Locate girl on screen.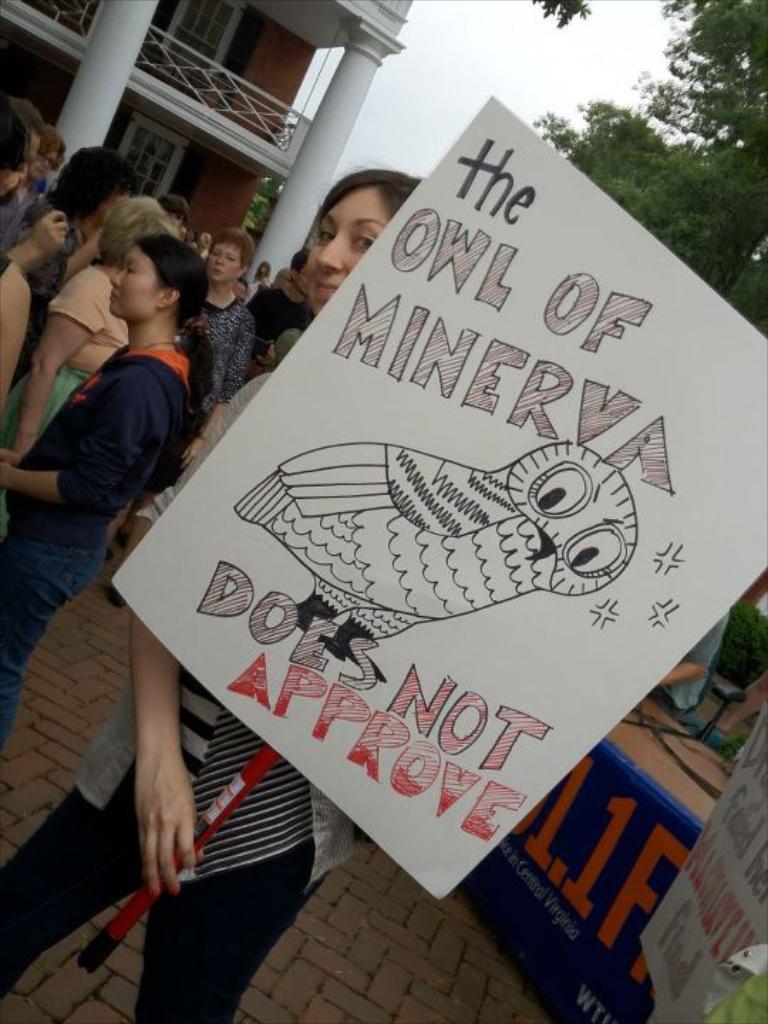
On screen at region(0, 232, 219, 759).
